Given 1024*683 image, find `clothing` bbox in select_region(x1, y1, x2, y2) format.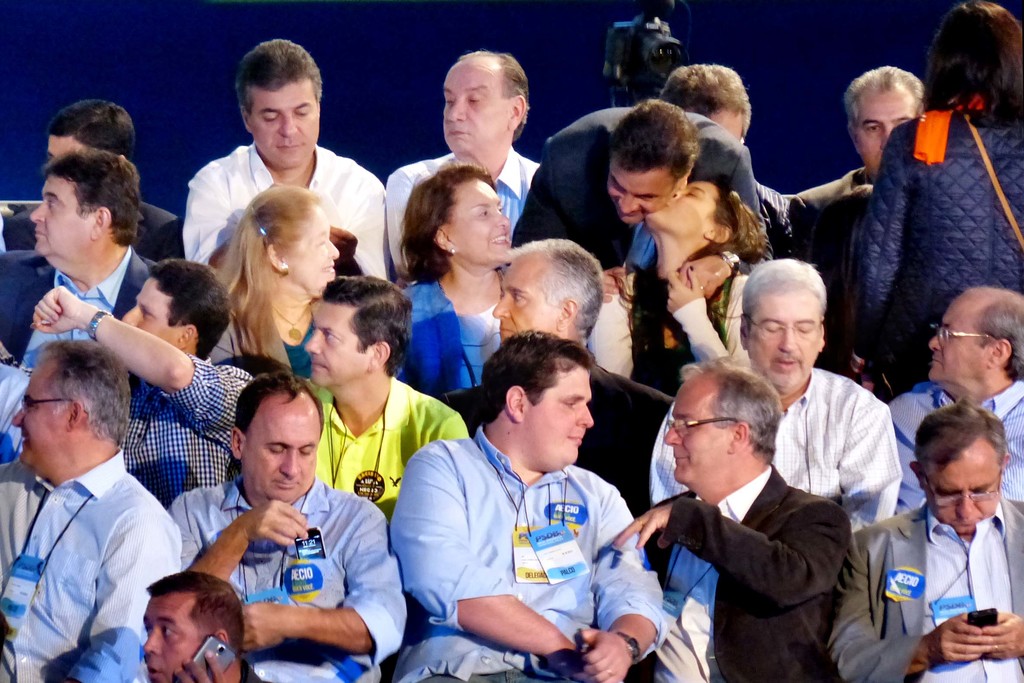
select_region(175, 482, 393, 682).
